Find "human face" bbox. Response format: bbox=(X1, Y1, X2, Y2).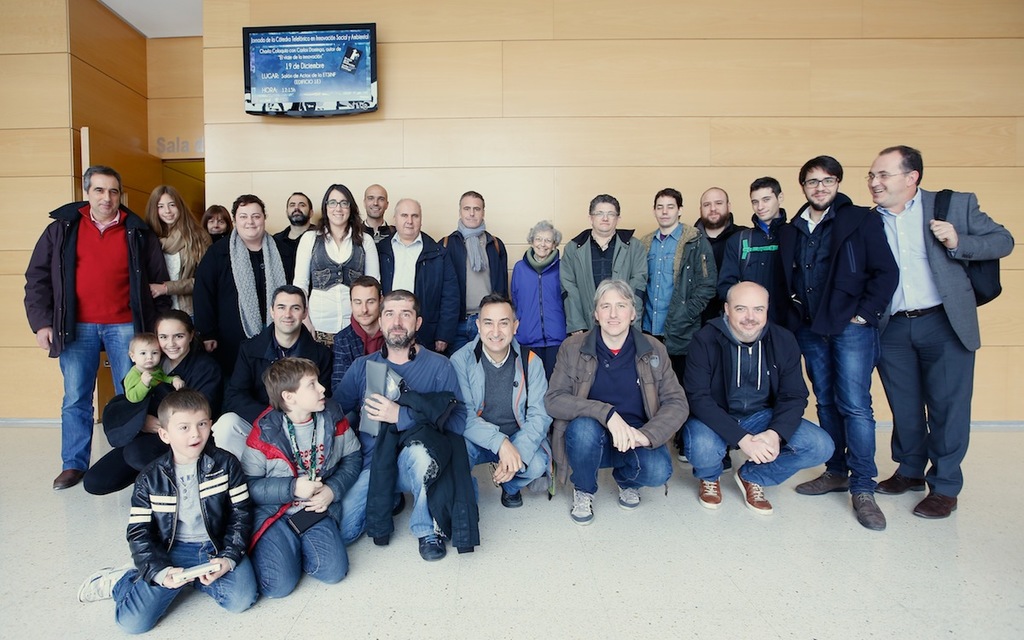
bbox=(207, 212, 226, 234).
